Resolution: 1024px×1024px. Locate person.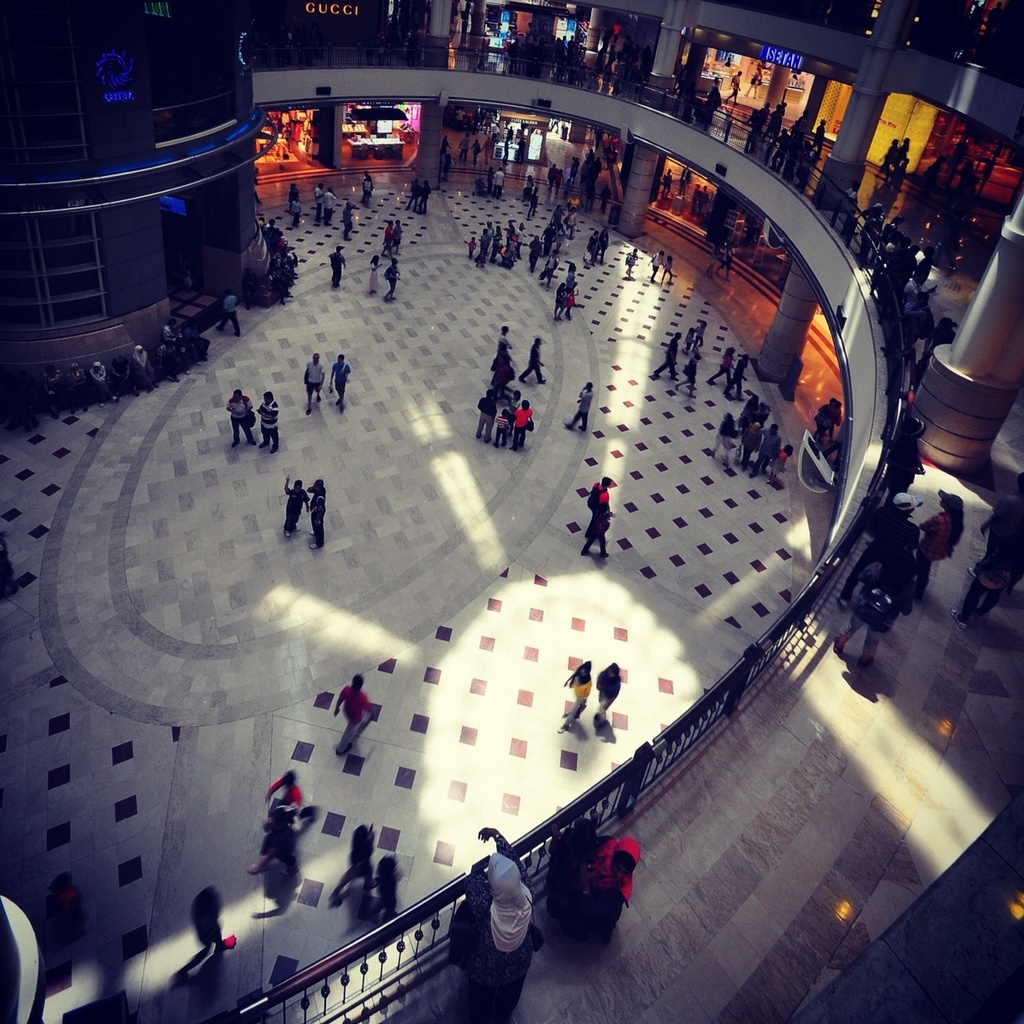
box=[882, 139, 896, 178].
